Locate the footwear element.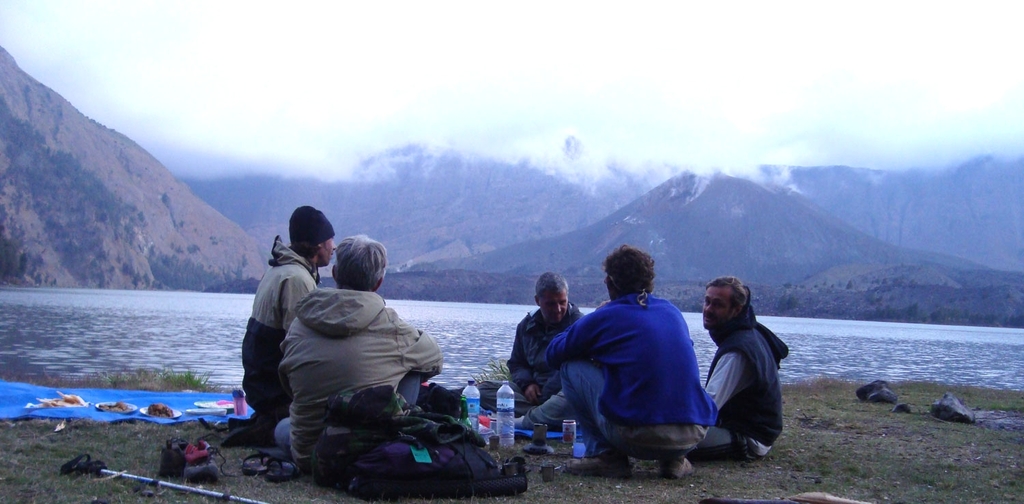
Element bbox: locate(557, 453, 636, 477).
